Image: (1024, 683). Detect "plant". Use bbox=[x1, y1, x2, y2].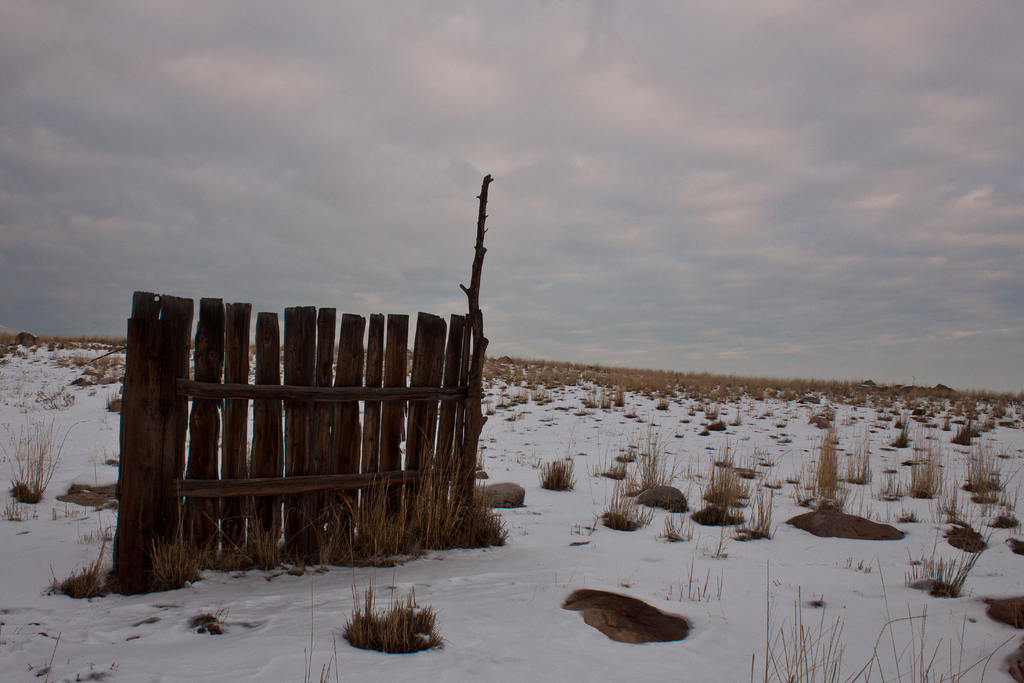
bbox=[800, 431, 846, 511].
